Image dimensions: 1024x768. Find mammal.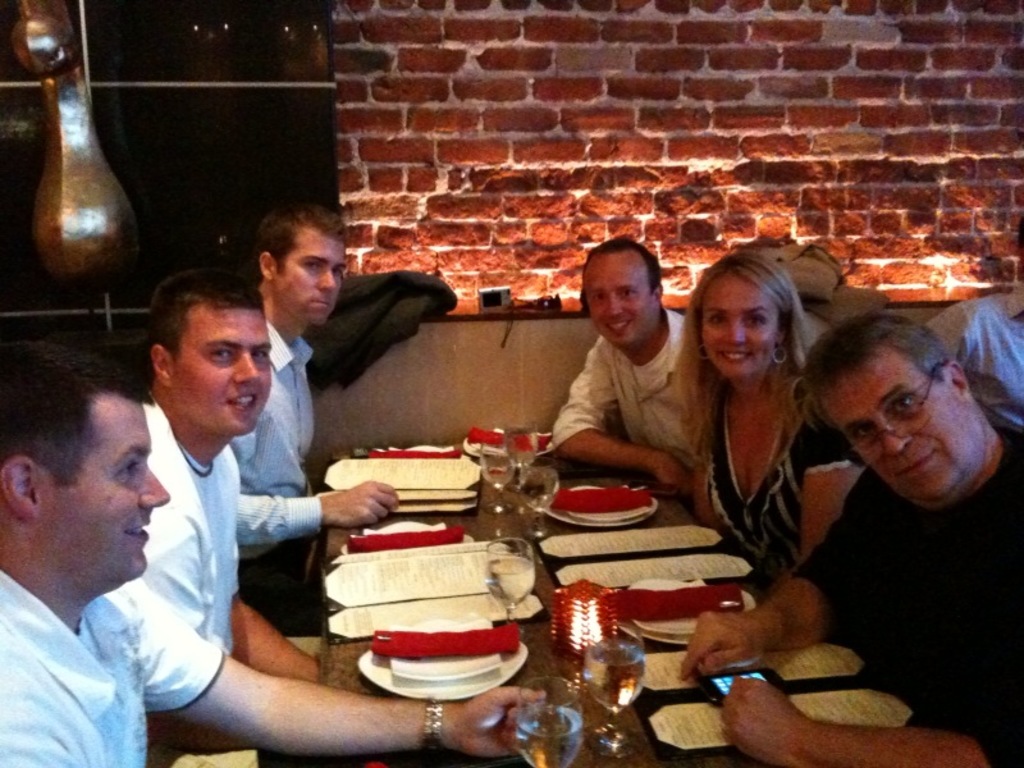
bbox=(750, 282, 1023, 726).
